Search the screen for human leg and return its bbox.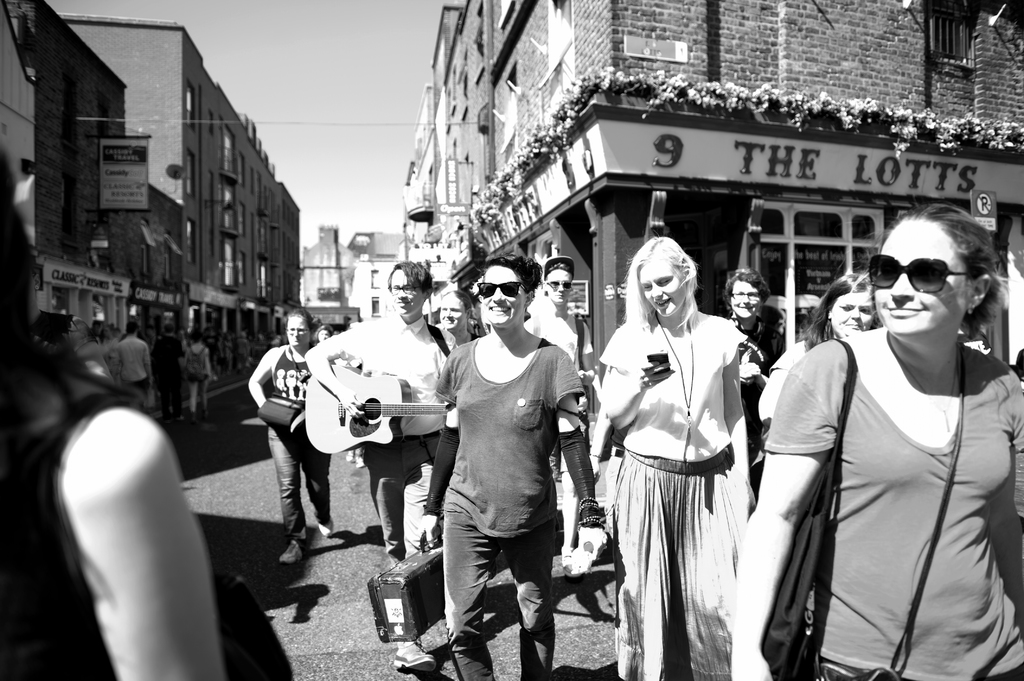
Found: locate(161, 383, 170, 415).
